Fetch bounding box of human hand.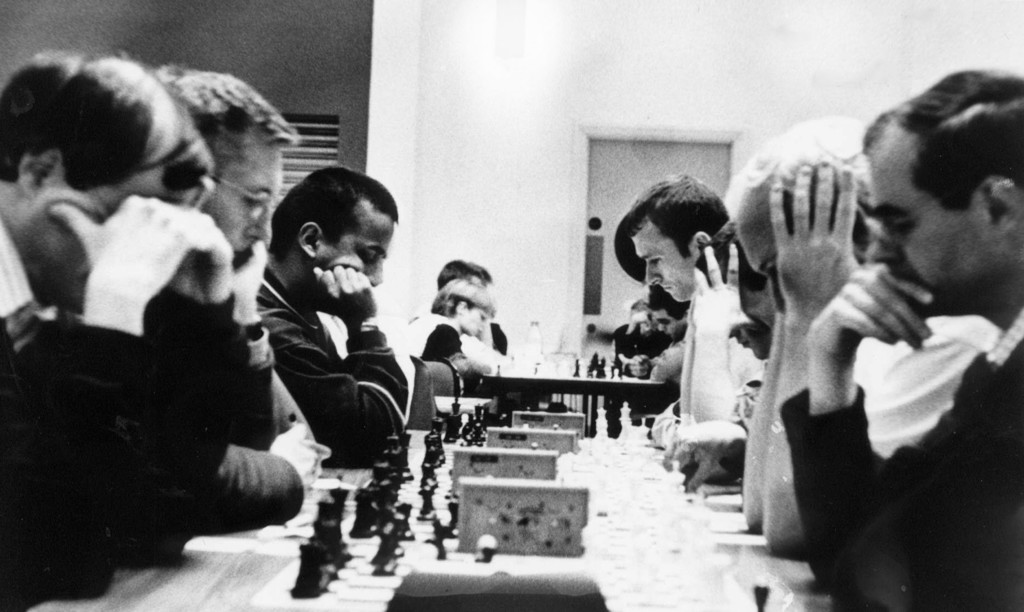
Bbox: locate(806, 262, 933, 358).
